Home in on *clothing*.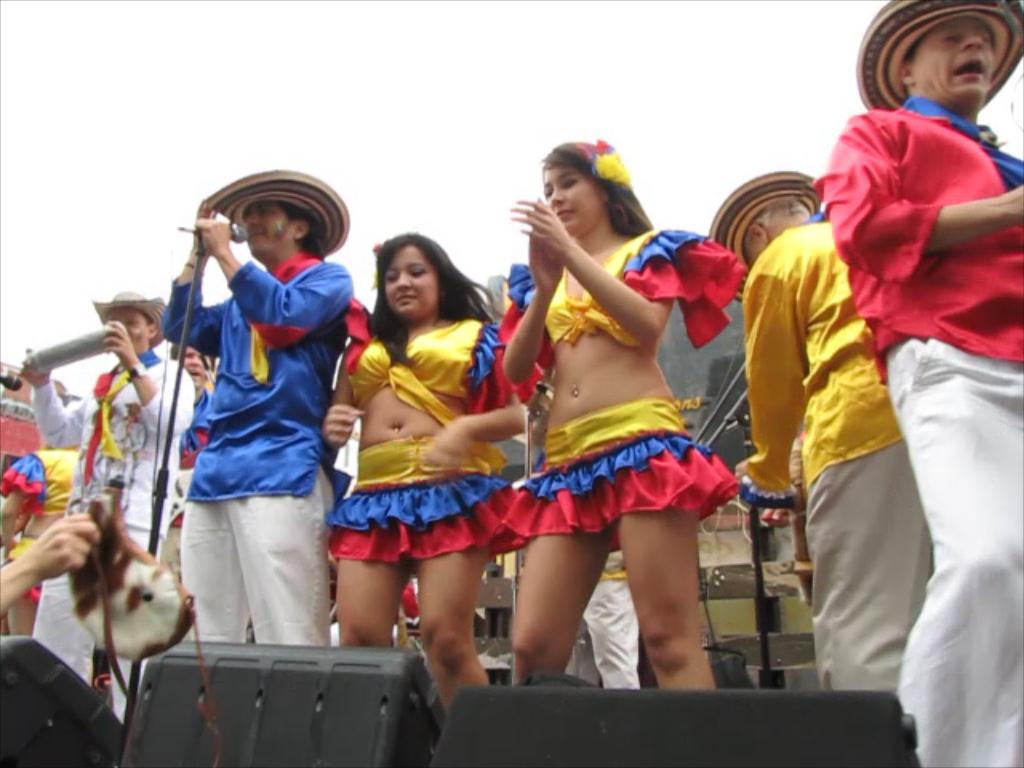
Homed in at <region>14, 344, 202, 614</region>.
